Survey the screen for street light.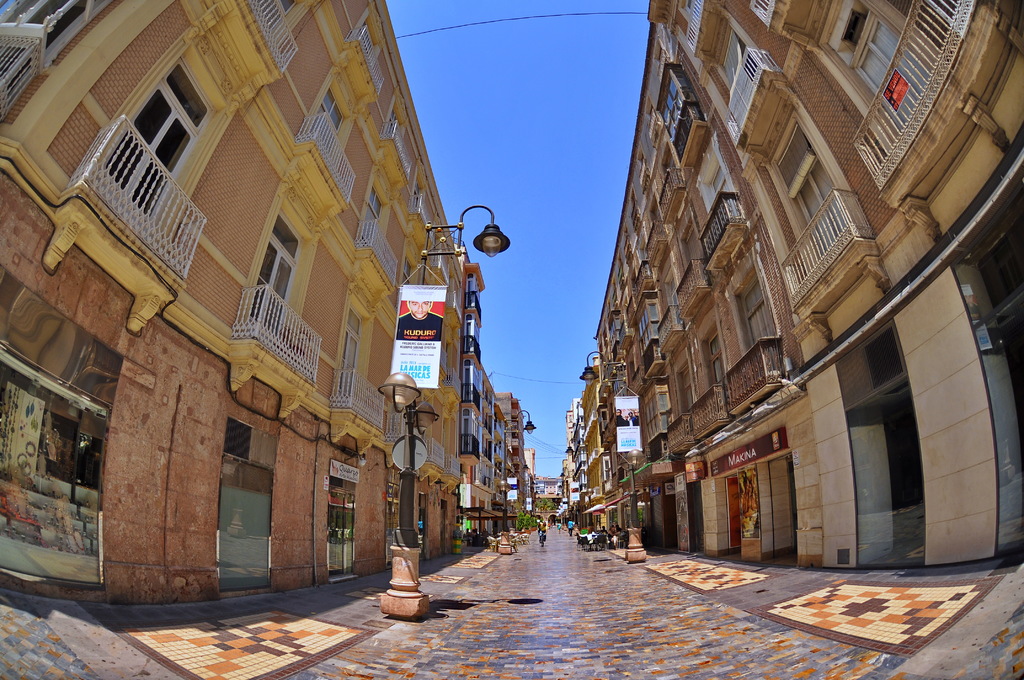
Survey found: (x1=584, y1=487, x2=596, y2=531).
